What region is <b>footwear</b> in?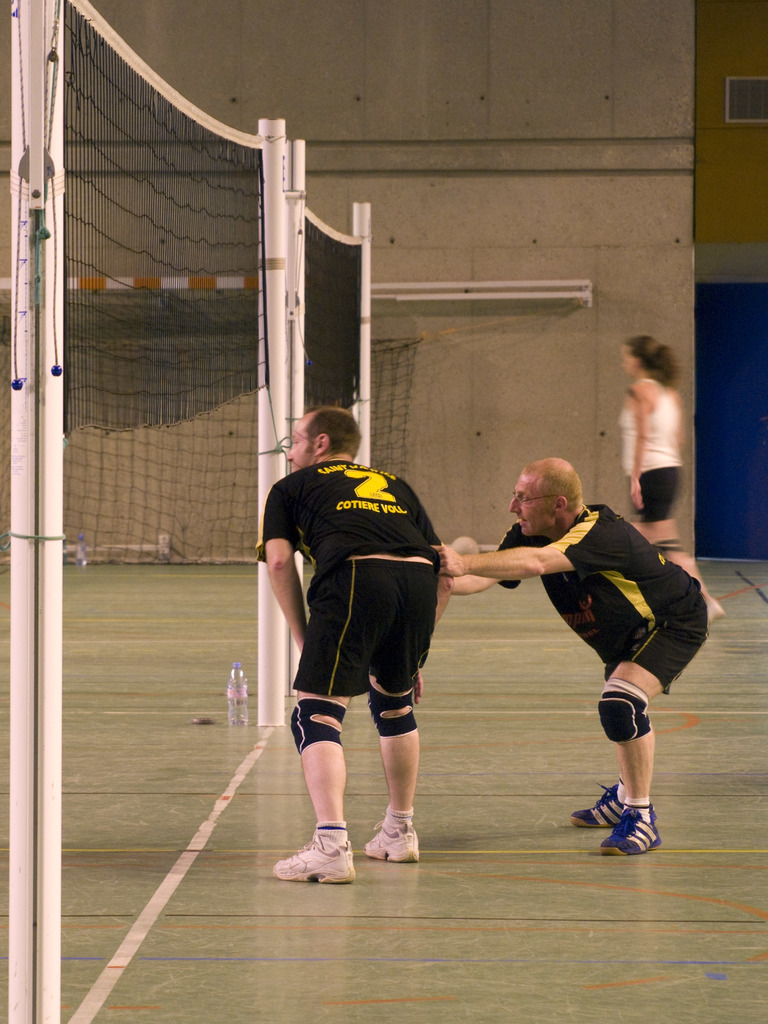
x1=356 y1=822 x2=420 y2=863.
